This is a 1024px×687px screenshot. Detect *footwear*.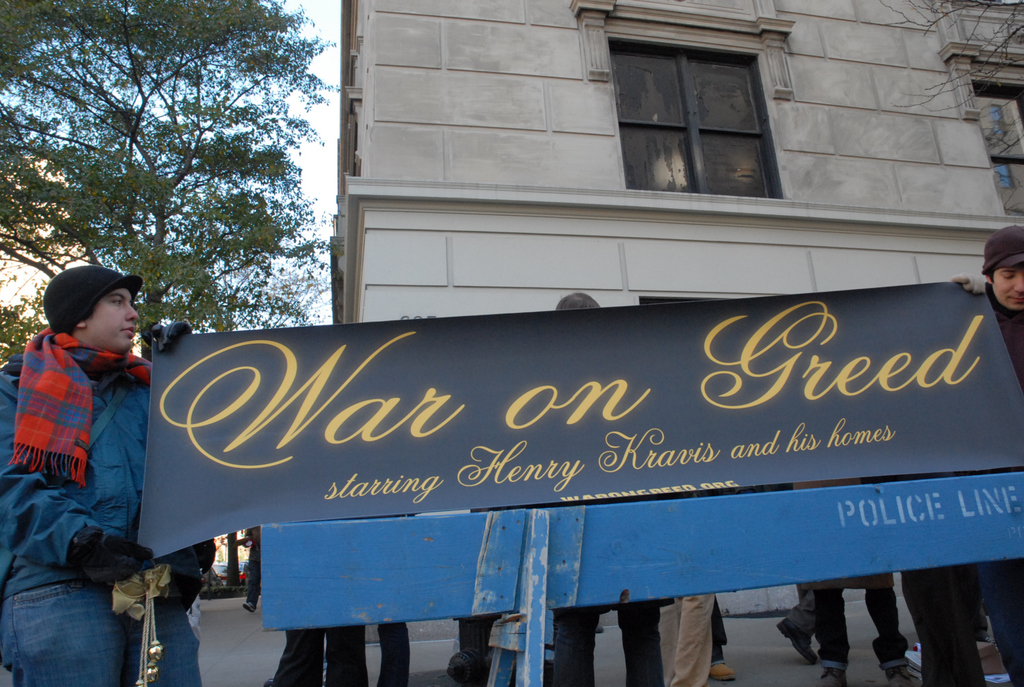
{"x1": 882, "y1": 661, "x2": 924, "y2": 686}.
